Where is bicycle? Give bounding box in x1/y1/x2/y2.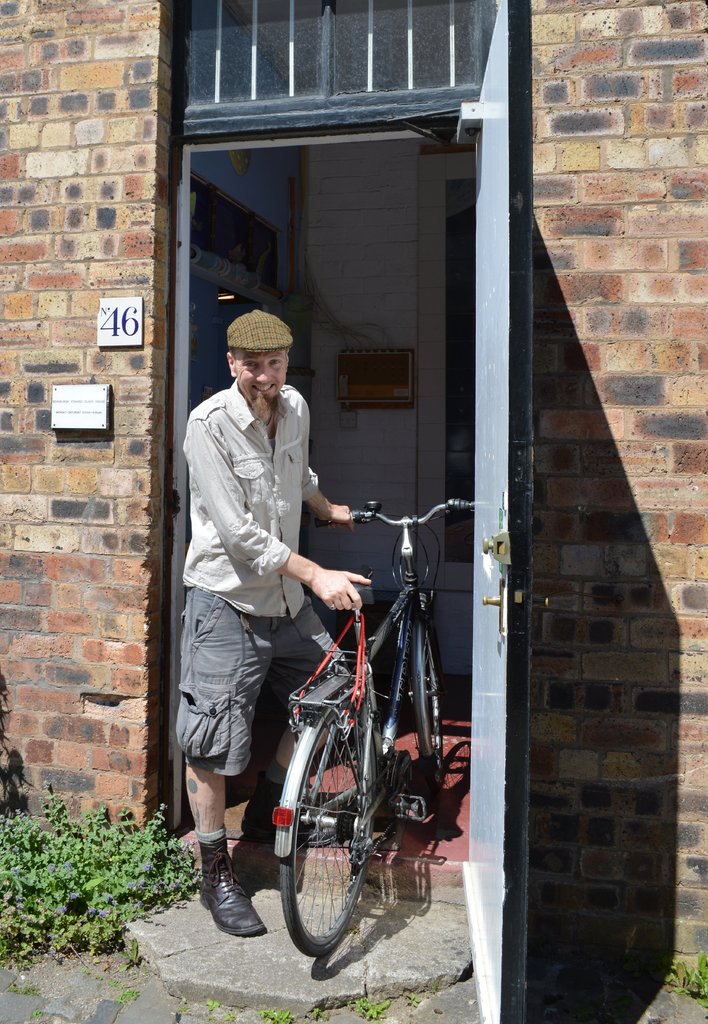
257/508/455/984.
